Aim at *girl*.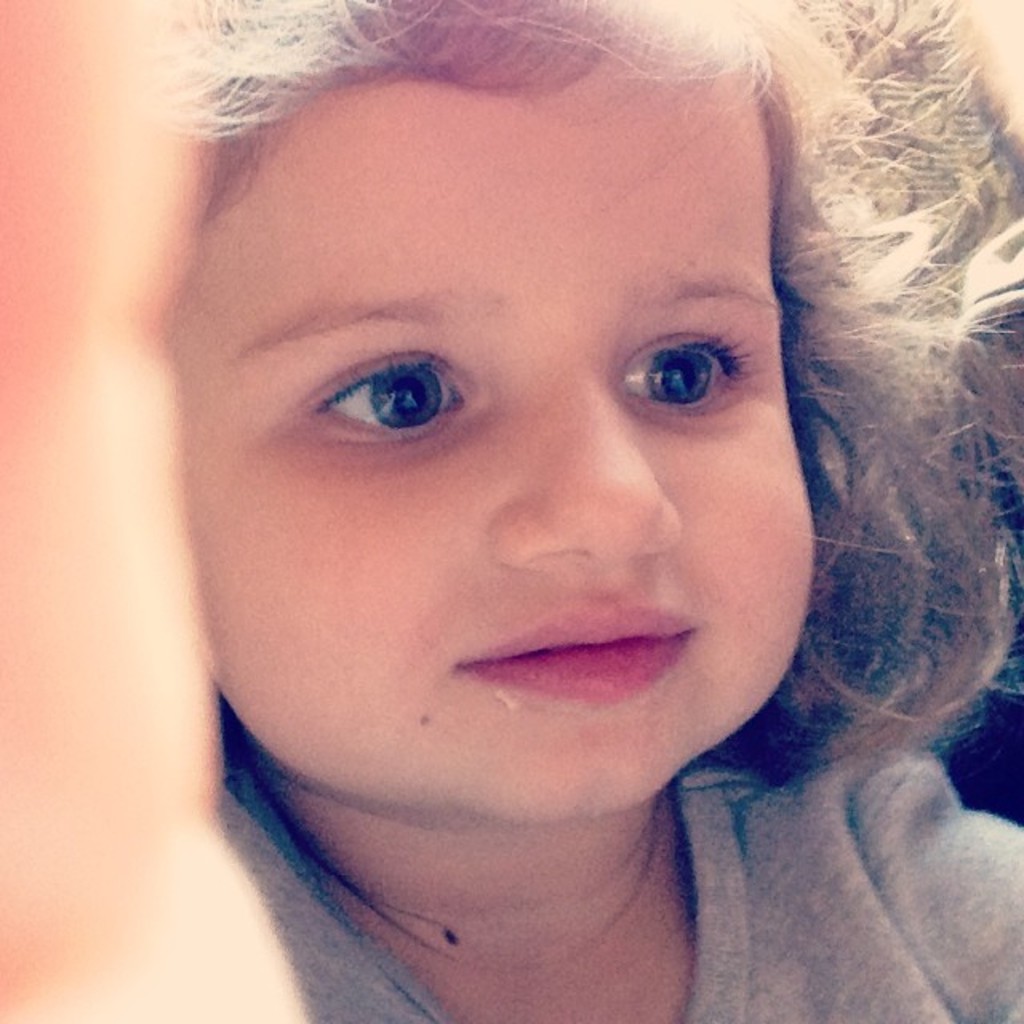
Aimed at [0,0,1022,1022].
